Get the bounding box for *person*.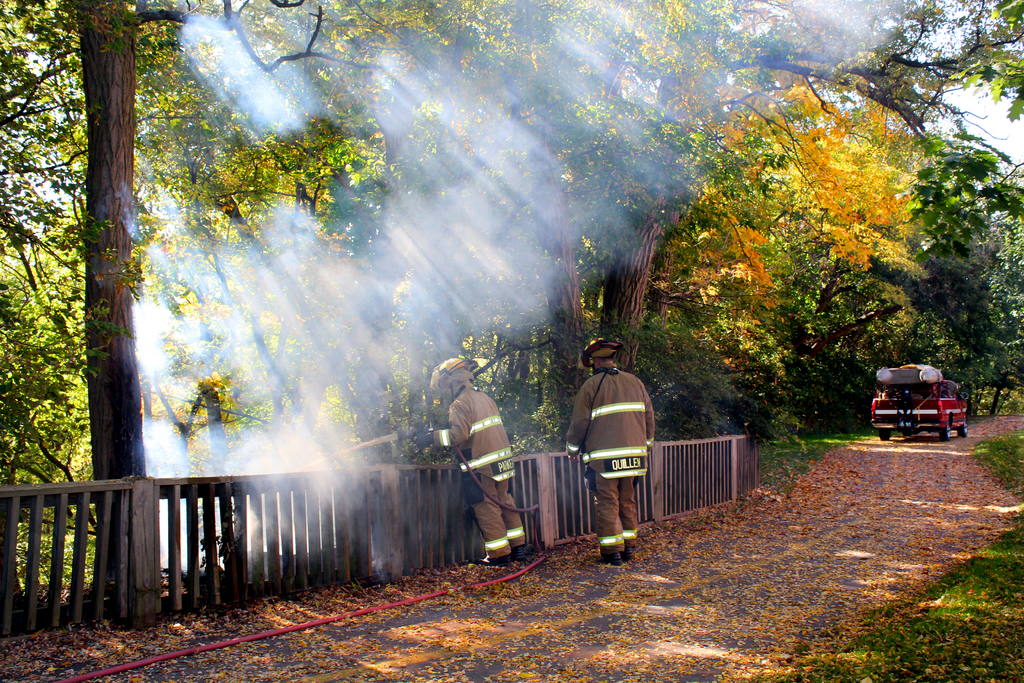
<box>454,361,528,586</box>.
